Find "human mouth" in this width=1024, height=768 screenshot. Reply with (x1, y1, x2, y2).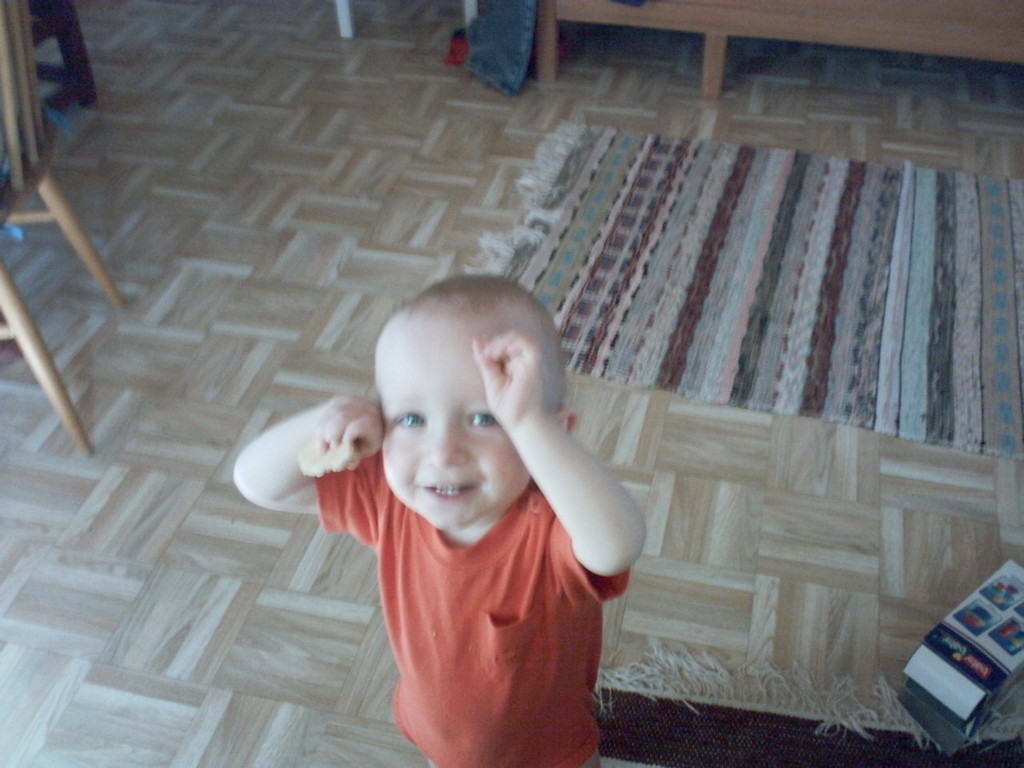
(413, 478, 475, 502).
